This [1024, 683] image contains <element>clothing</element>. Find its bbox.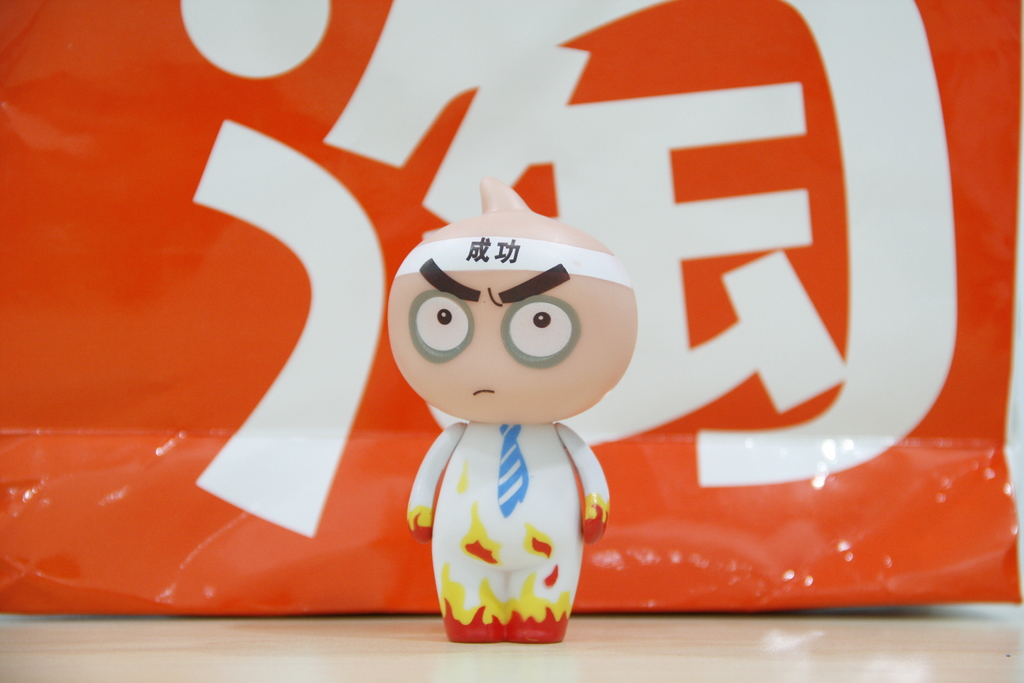
locate(405, 427, 618, 655).
